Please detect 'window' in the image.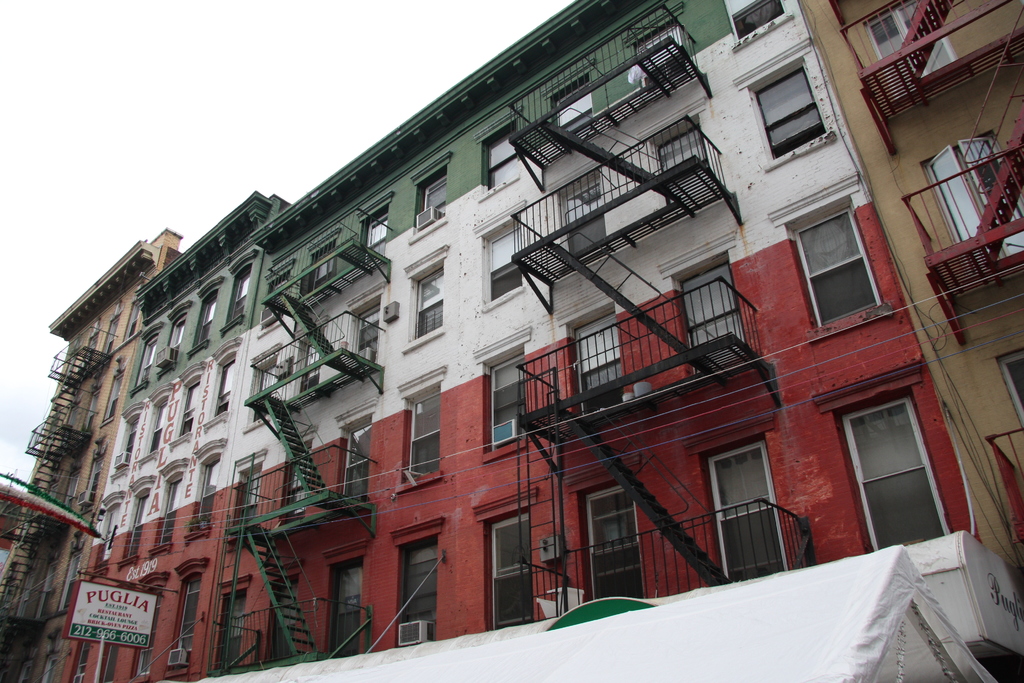
725/31/838/173.
